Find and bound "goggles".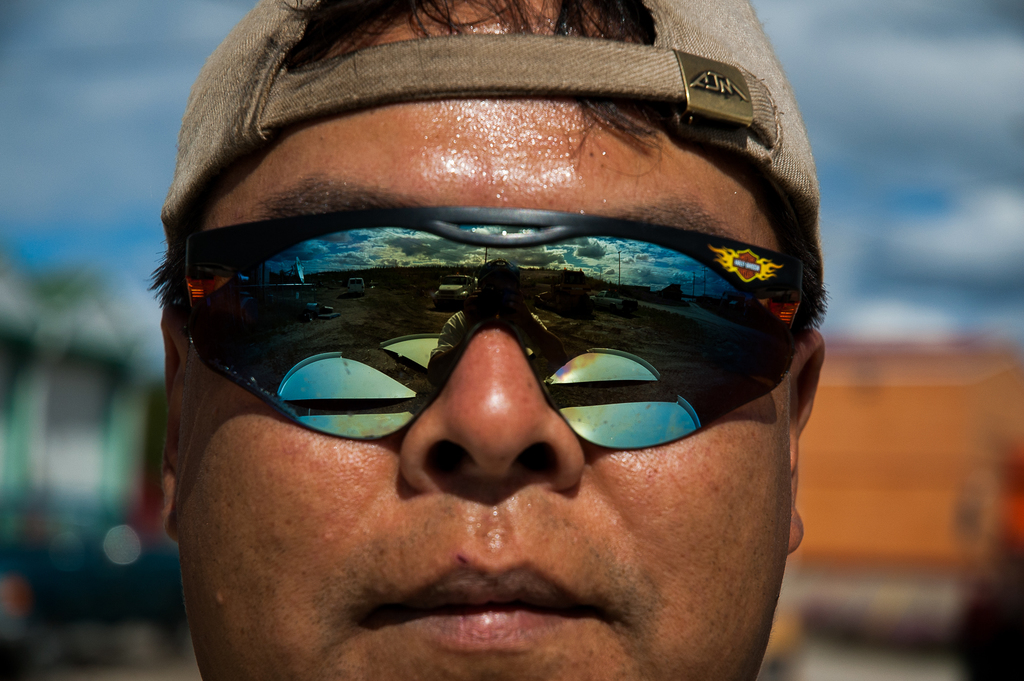
Bound: select_region(175, 199, 813, 453).
